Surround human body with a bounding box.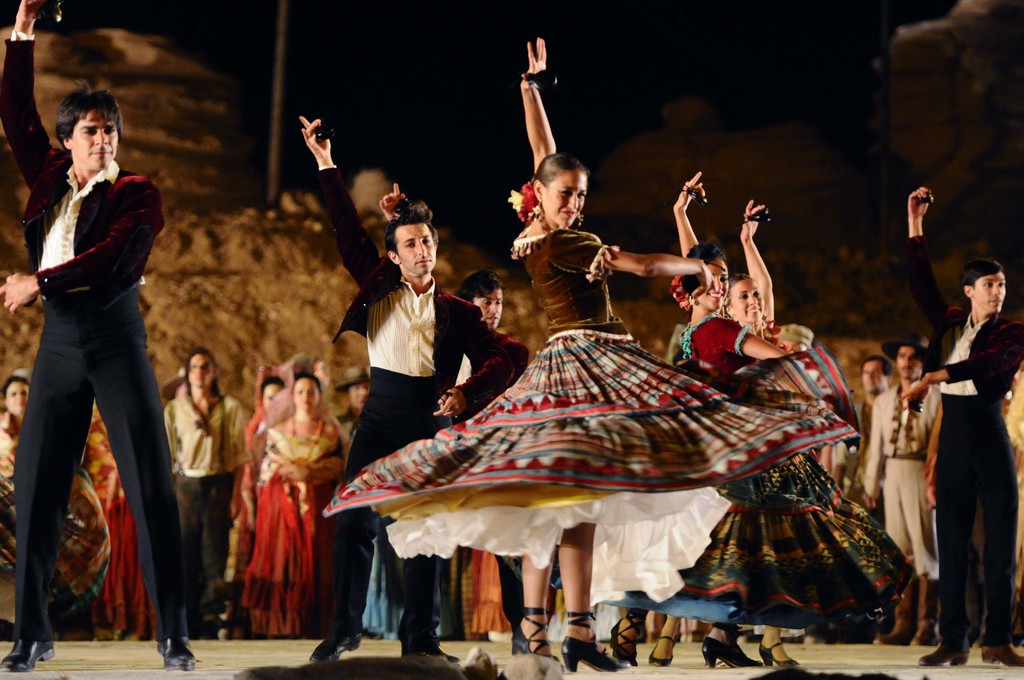
<region>510, 31, 711, 676</region>.
